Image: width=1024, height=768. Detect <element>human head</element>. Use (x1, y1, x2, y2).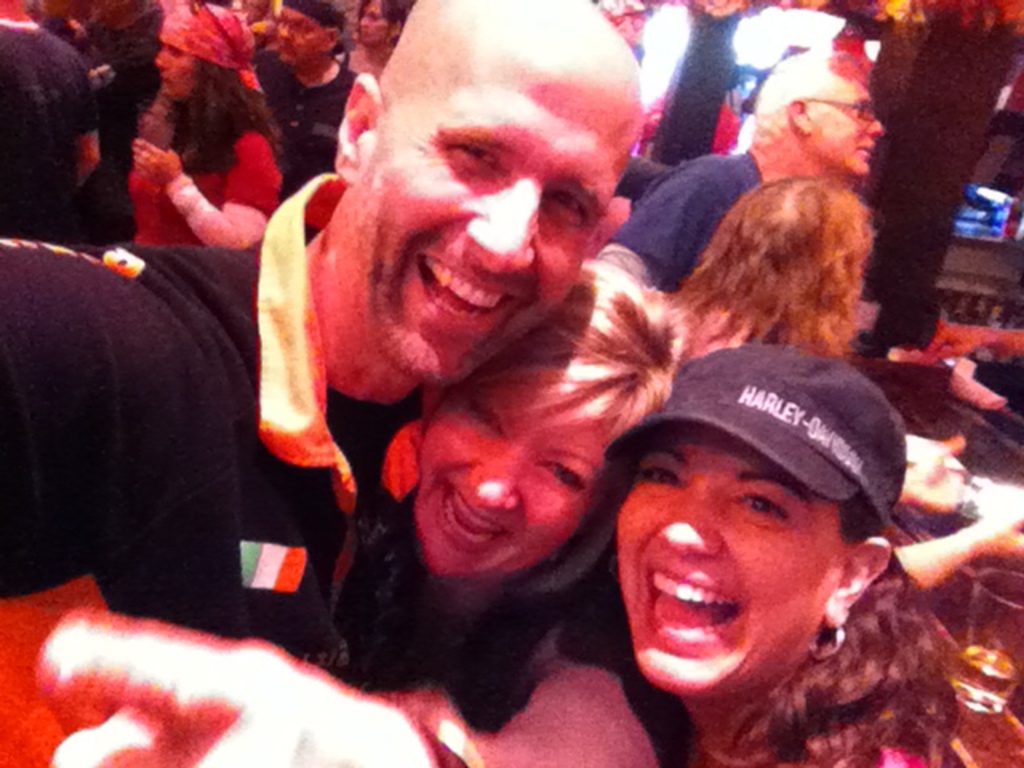
(277, 0, 342, 64).
